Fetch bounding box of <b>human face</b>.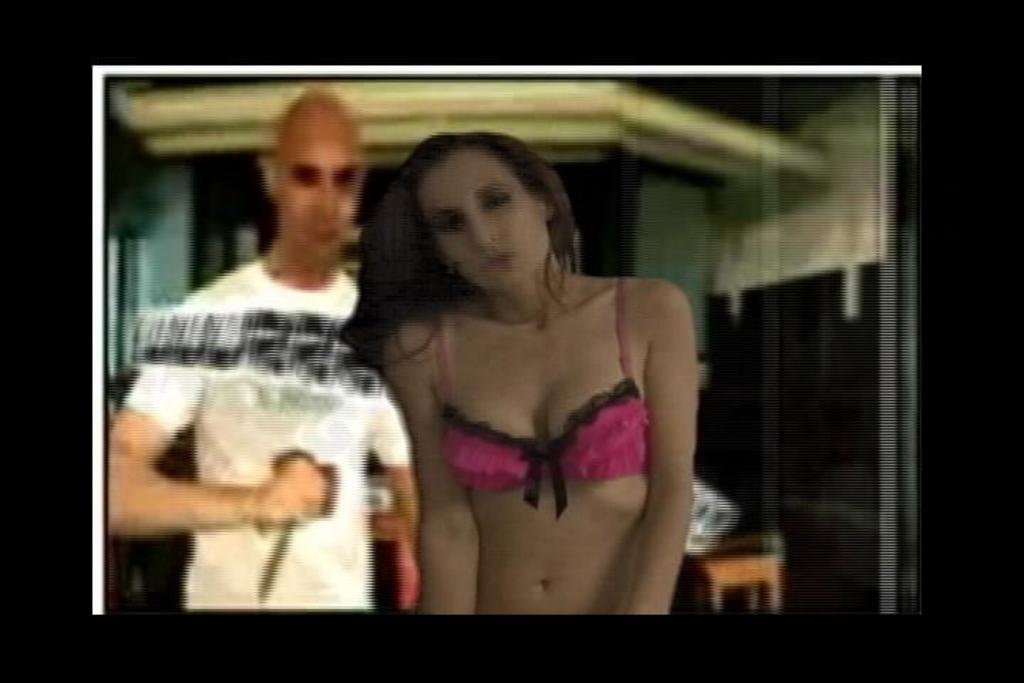
Bbox: bbox=[279, 120, 368, 260].
